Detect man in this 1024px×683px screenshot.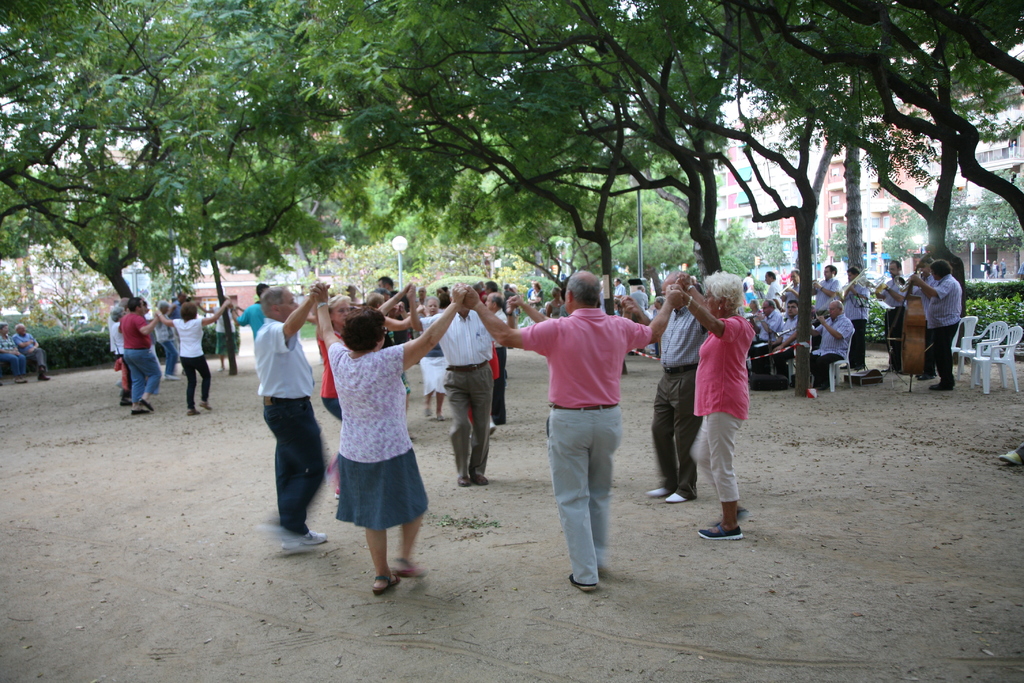
Detection: select_region(115, 293, 159, 417).
